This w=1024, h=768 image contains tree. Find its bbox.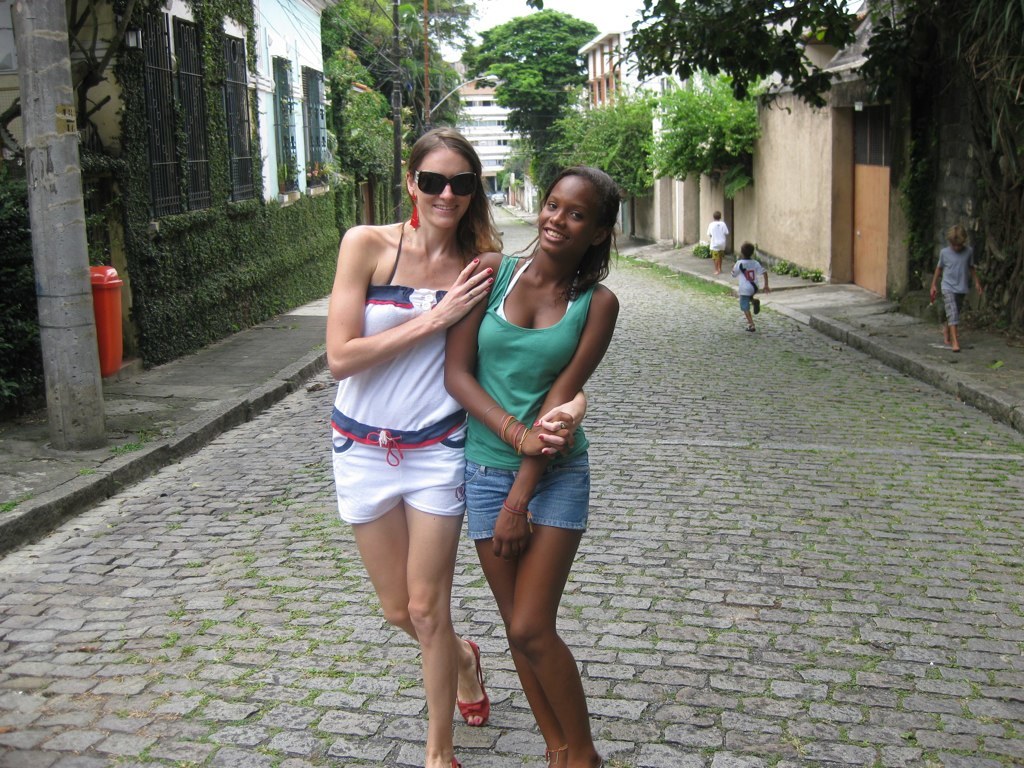
l=0, t=0, r=141, b=150.
